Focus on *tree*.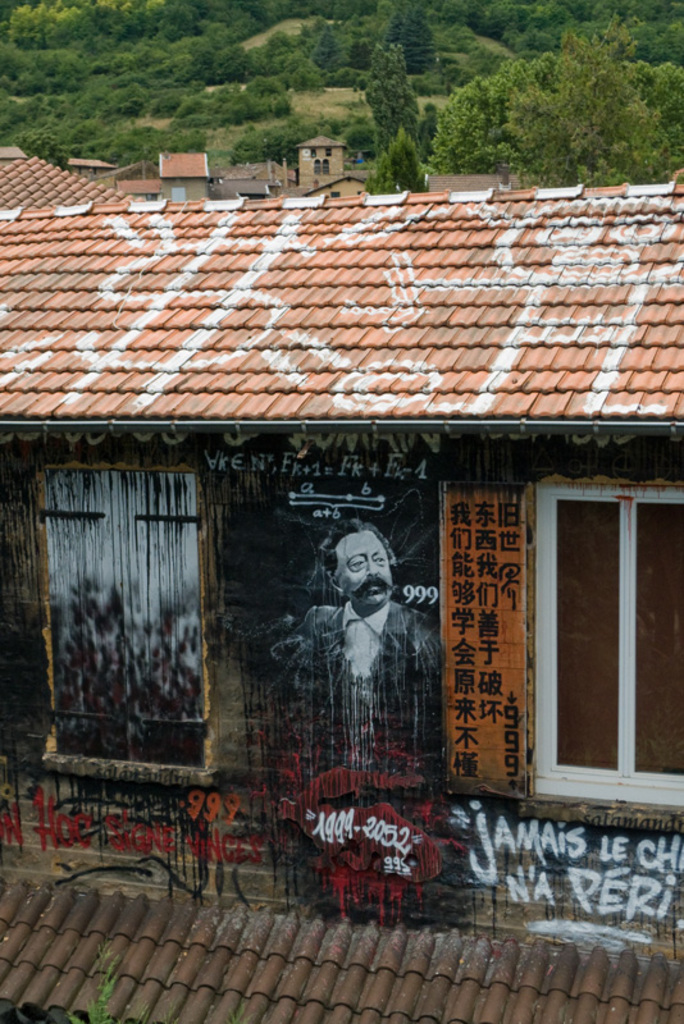
Focused at rect(510, 28, 675, 189).
